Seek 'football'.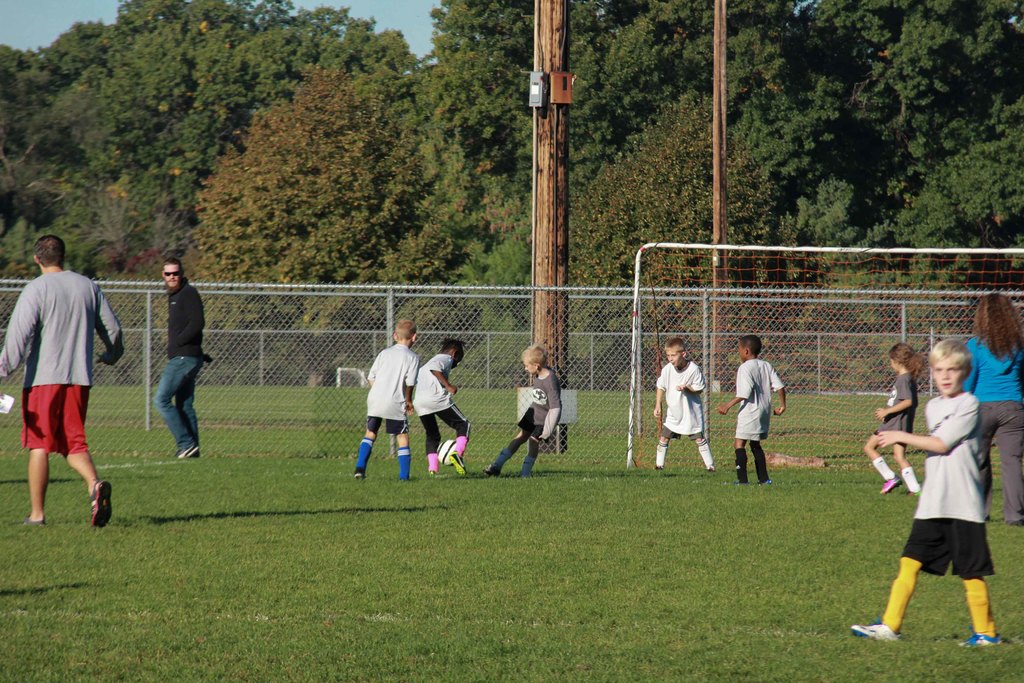
x1=435, y1=435, x2=453, y2=466.
